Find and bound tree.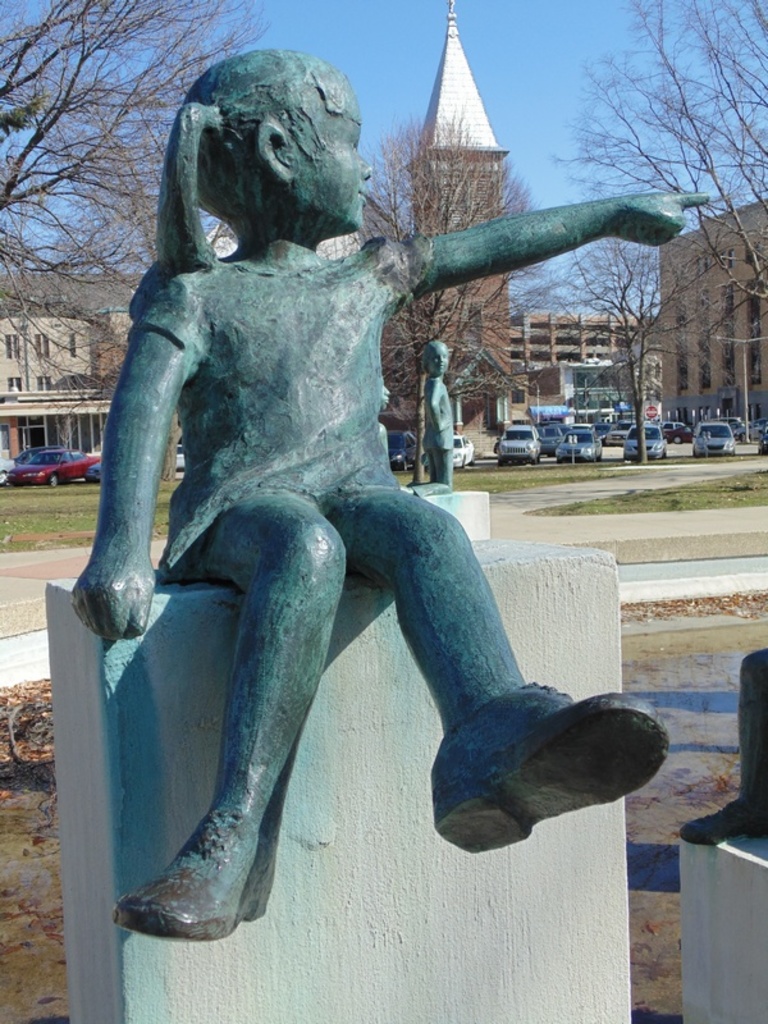
Bound: x1=324 y1=100 x2=547 y2=489.
